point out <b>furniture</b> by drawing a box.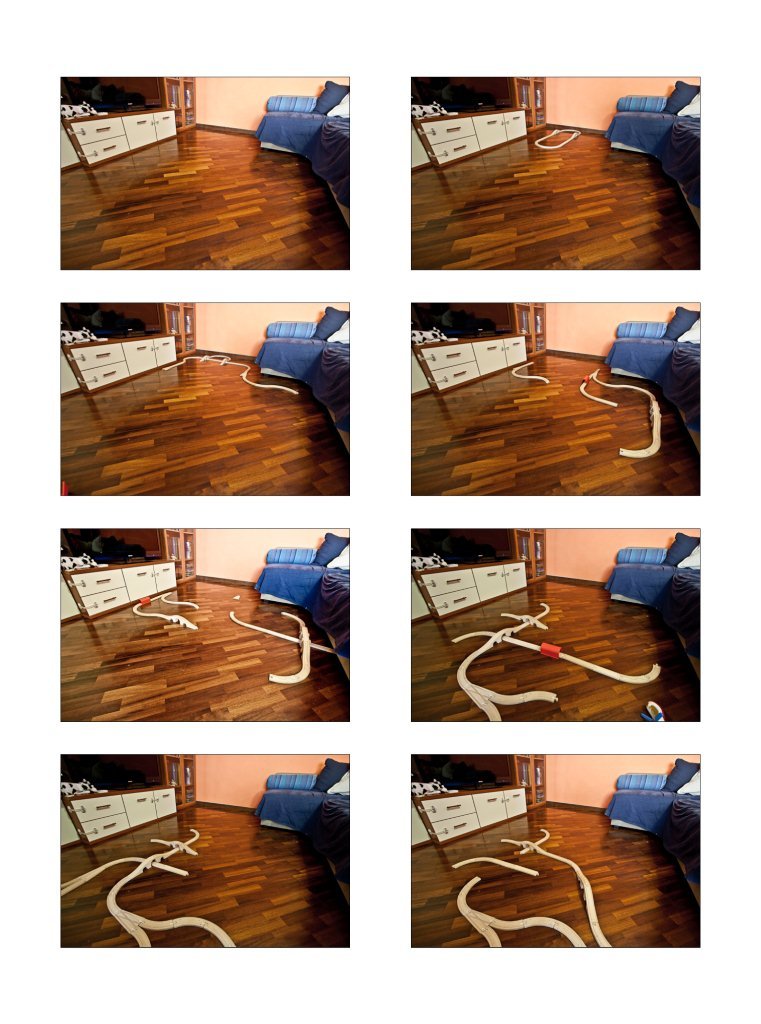
bbox=[63, 558, 176, 620].
